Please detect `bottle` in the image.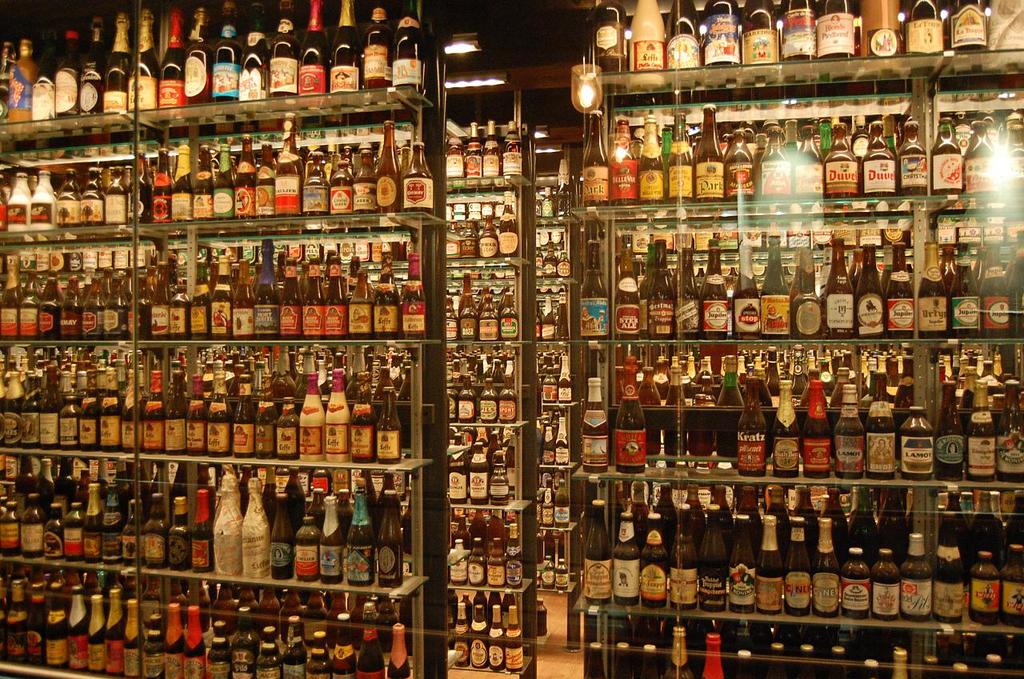
crop(40, 361, 58, 438).
